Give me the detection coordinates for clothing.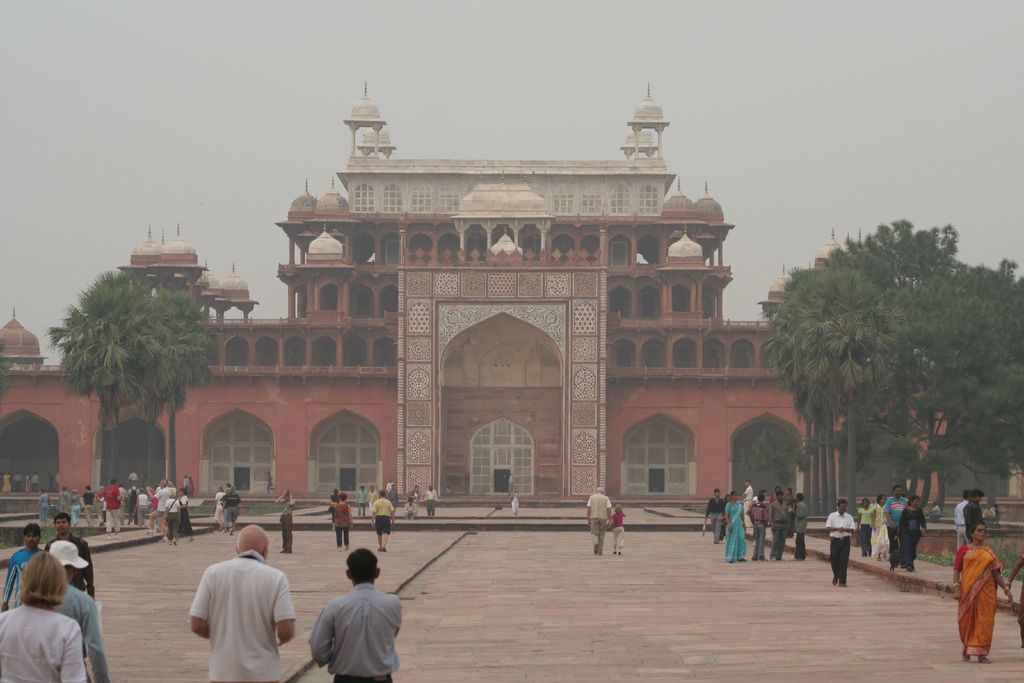
left=582, top=494, right=615, bottom=550.
